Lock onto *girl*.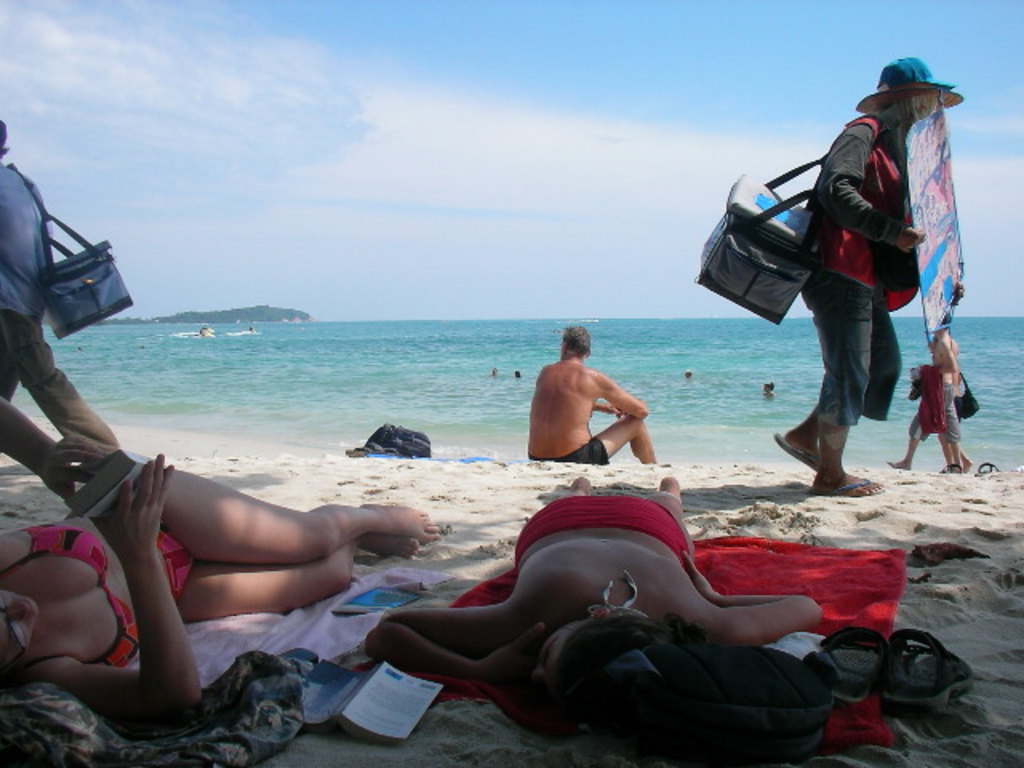
Locked: box=[758, 48, 978, 502].
